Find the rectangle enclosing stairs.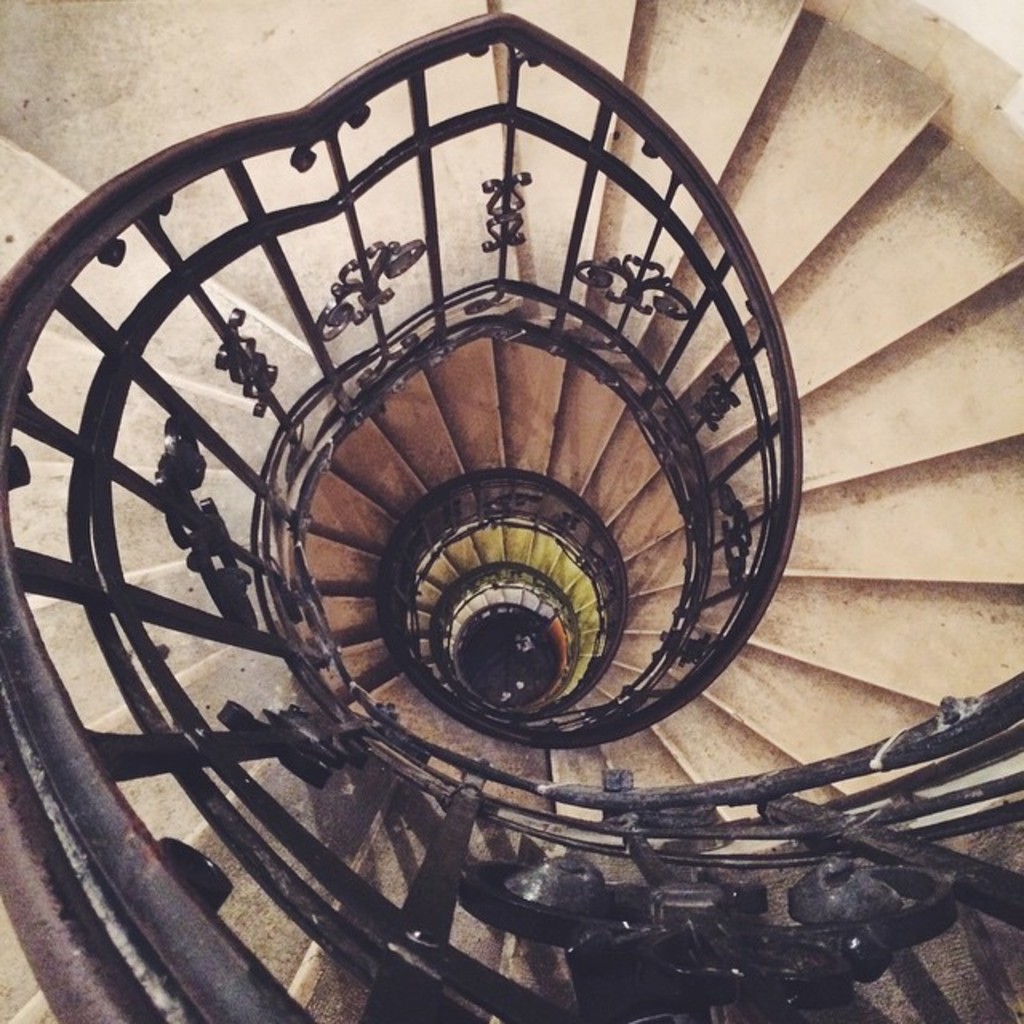
box(0, 0, 1022, 1022).
